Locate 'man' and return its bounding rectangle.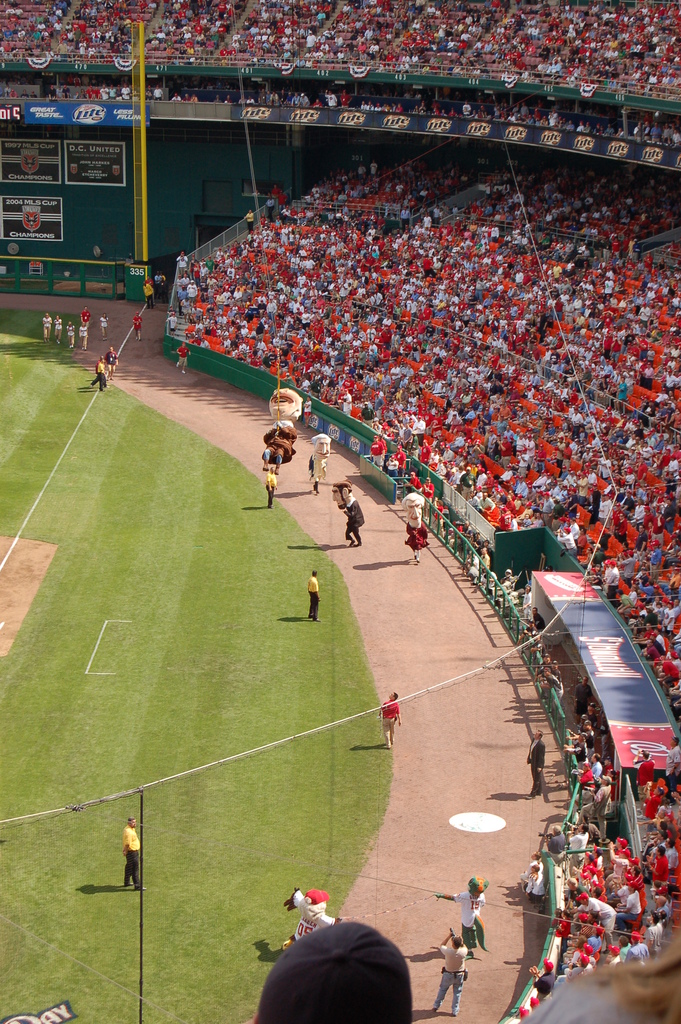
395,443,407,482.
